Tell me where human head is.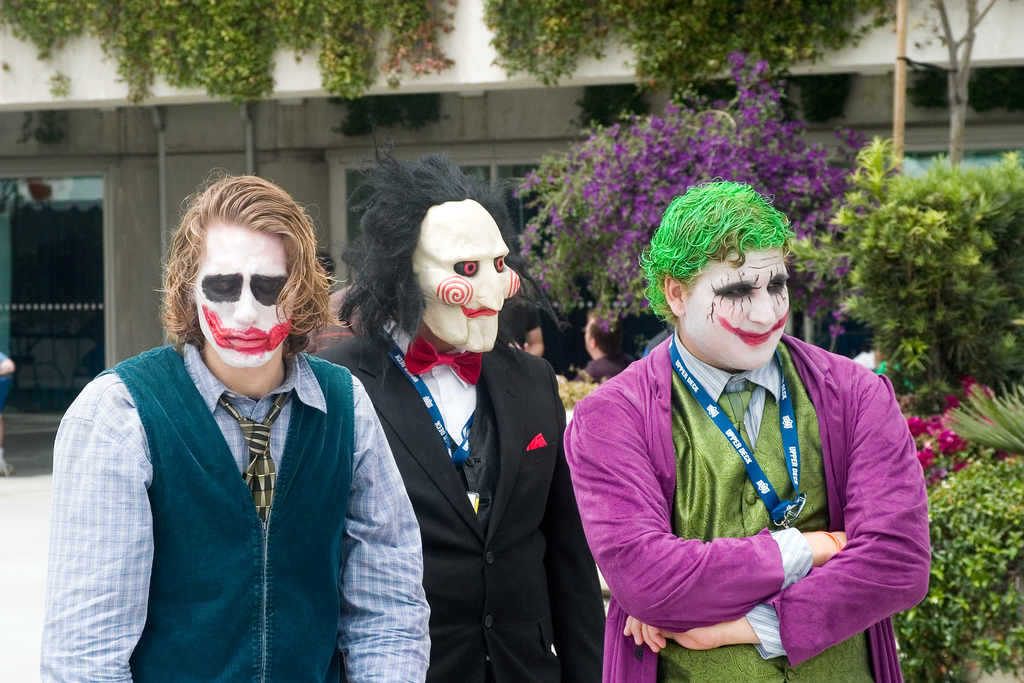
human head is at 374, 199, 515, 349.
